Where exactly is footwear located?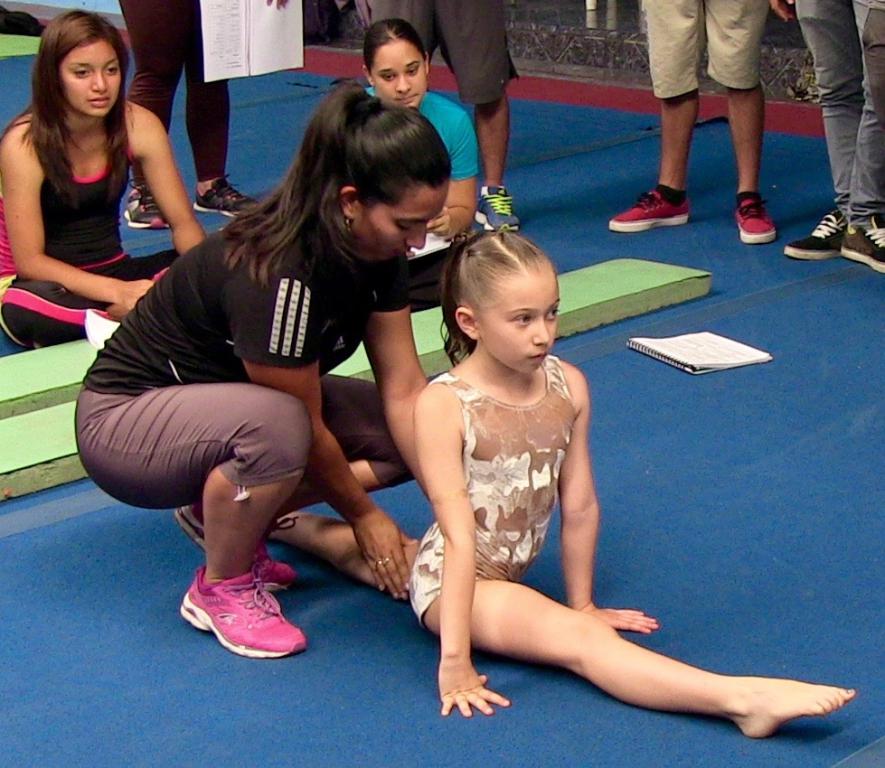
Its bounding box is locate(121, 182, 170, 231).
